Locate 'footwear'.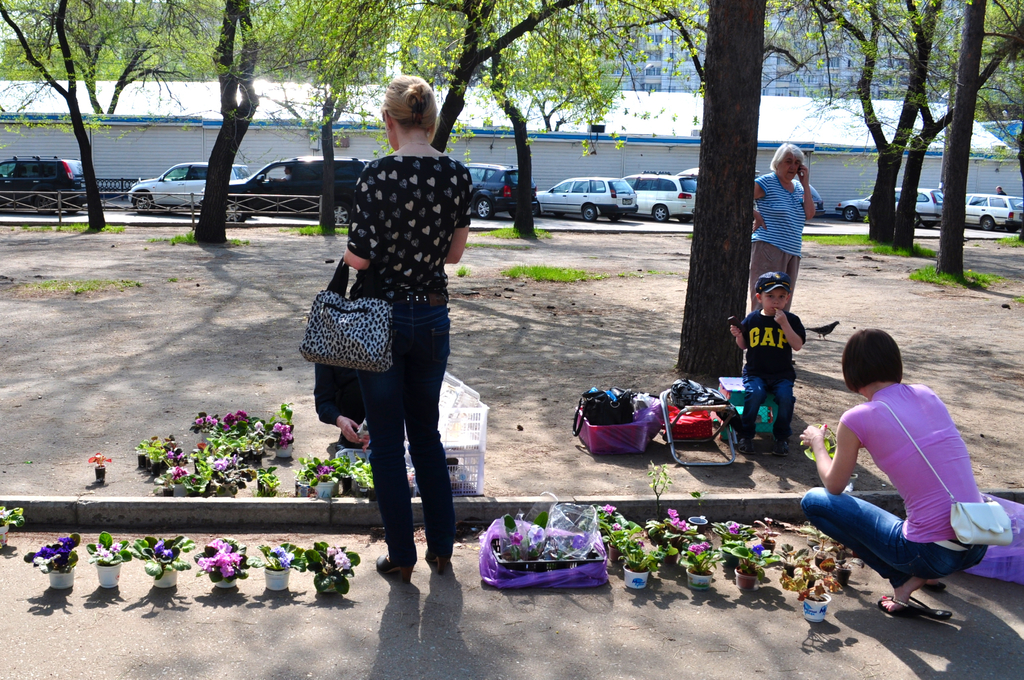
Bounding box: bbox=[881, 582, 971, 631].
